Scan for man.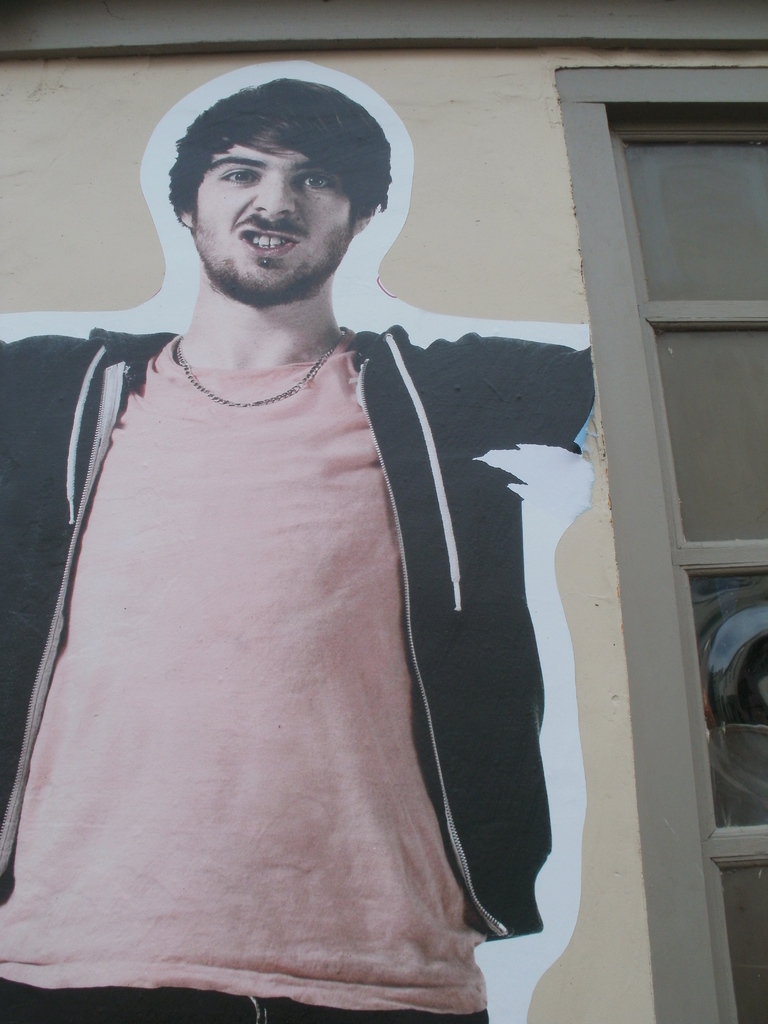
Scan result: [0, 85, 616, 1023].
